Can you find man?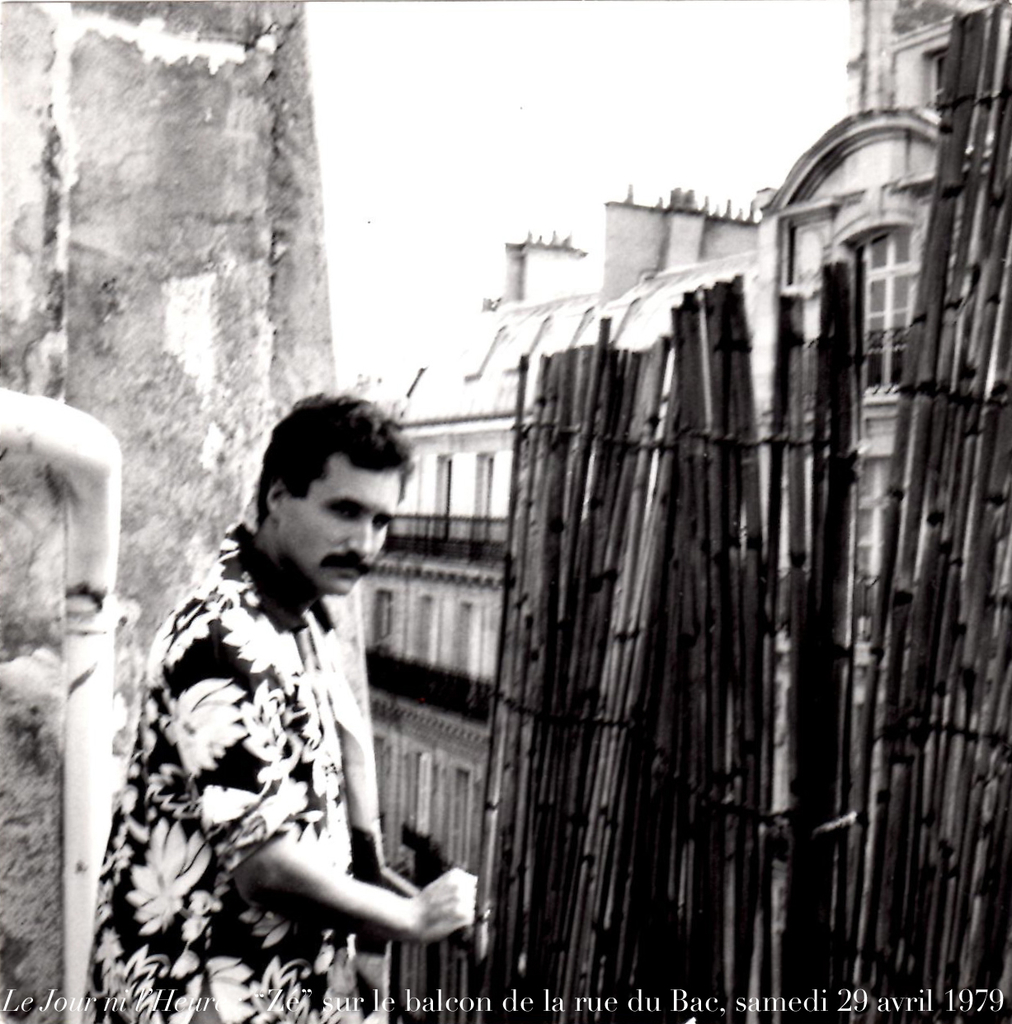
Yes, bounding box: [x1=112, y1=392, x2=480, y2=1002].
